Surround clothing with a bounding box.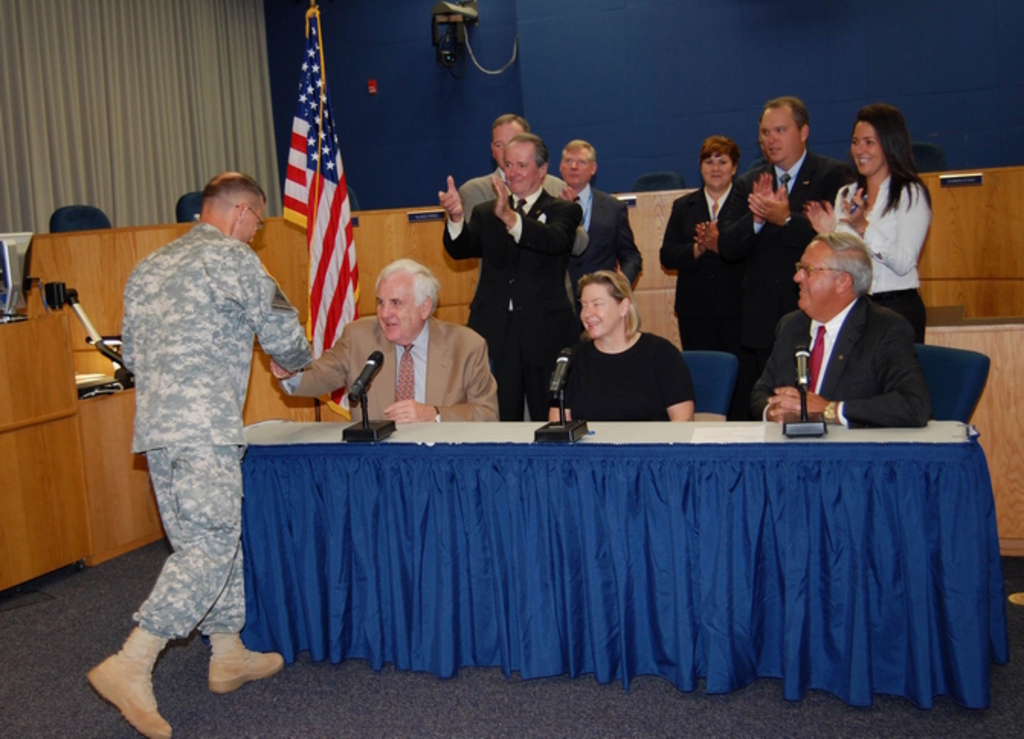
736, 136, 856, 392.
